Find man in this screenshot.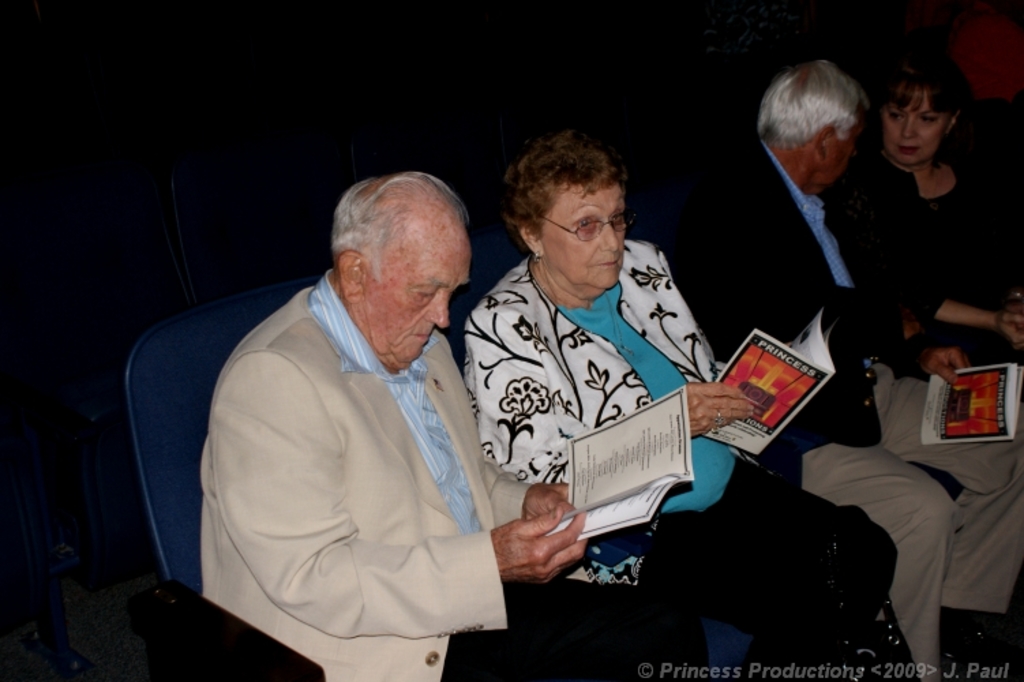
The bounding box for man is <region>191, 130, 554, 677</region>.
